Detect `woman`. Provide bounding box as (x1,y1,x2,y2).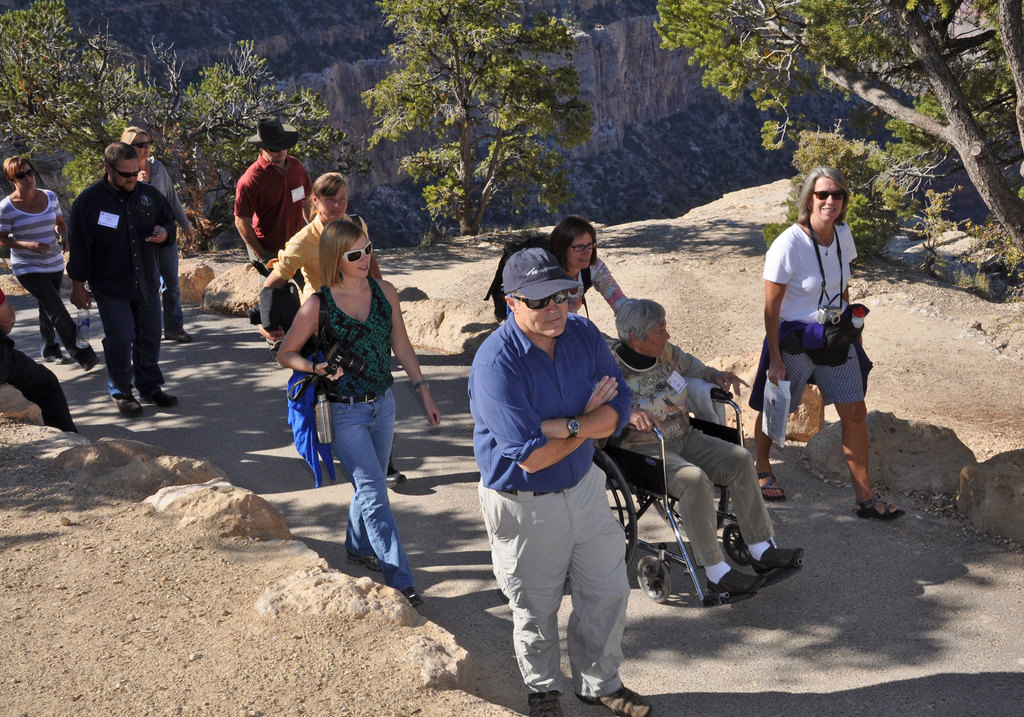
(0,154,98,370).
